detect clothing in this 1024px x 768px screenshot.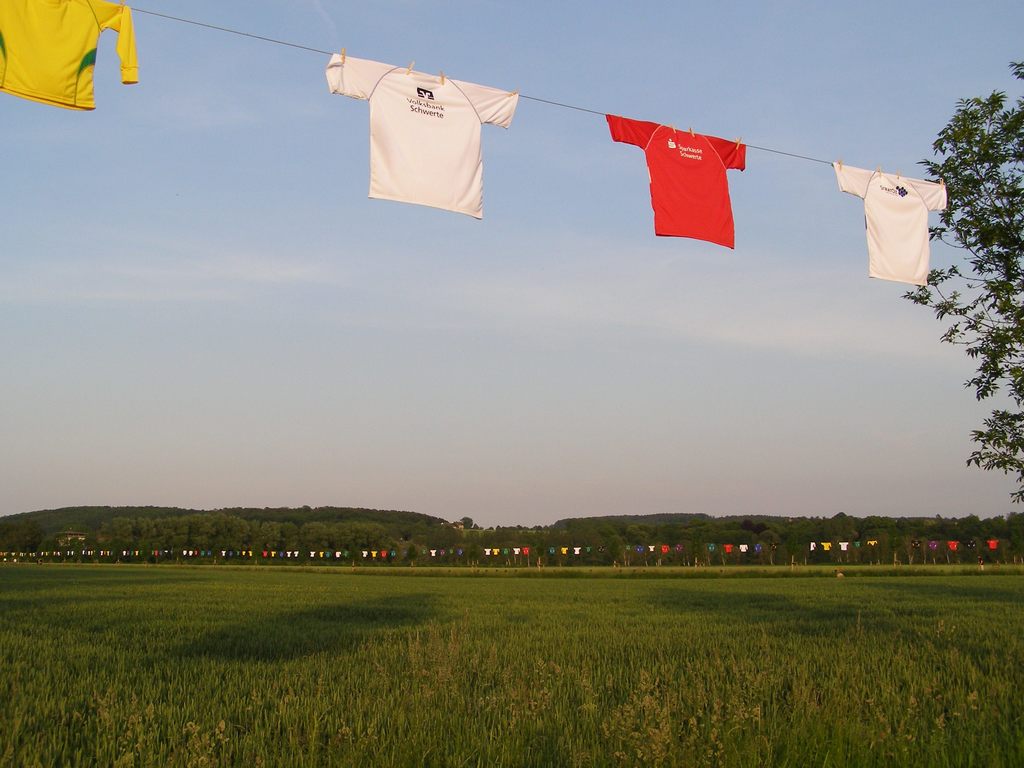
Detection: [x1=11, y1=0, x2=116, y2=95].
